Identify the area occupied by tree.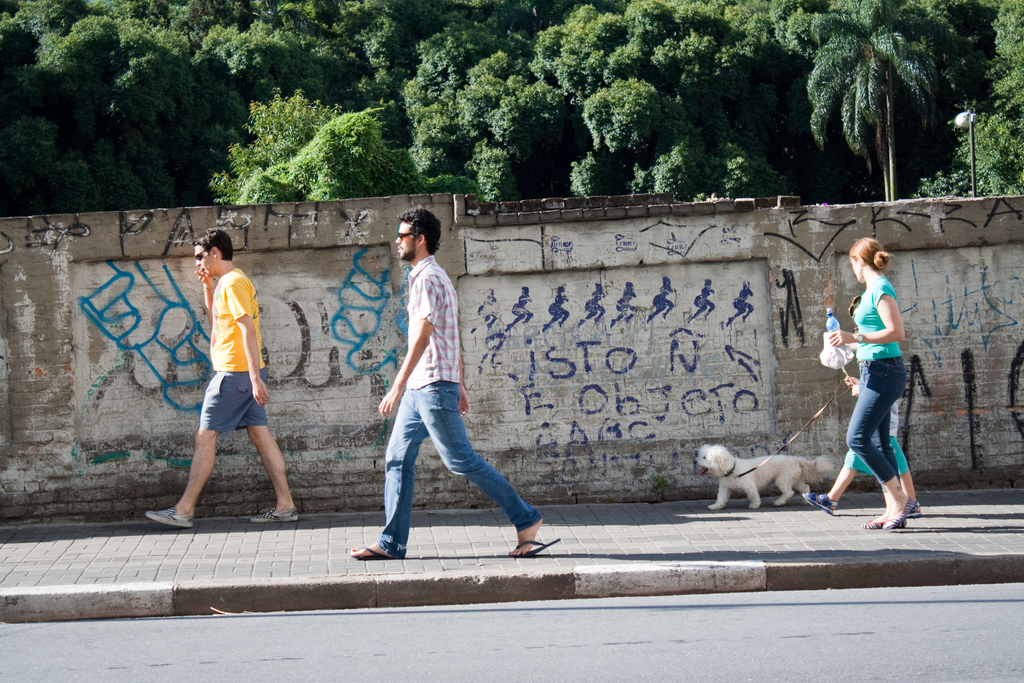
Area: (360,0,561,208).
